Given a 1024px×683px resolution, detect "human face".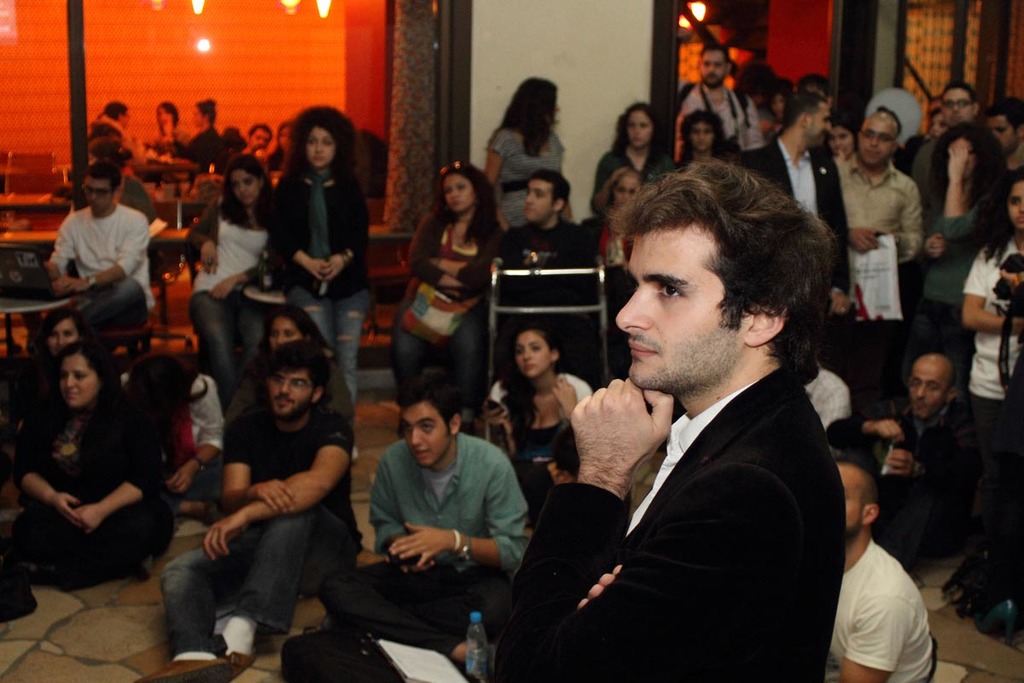
select_region(271, 315, 300, 346).
